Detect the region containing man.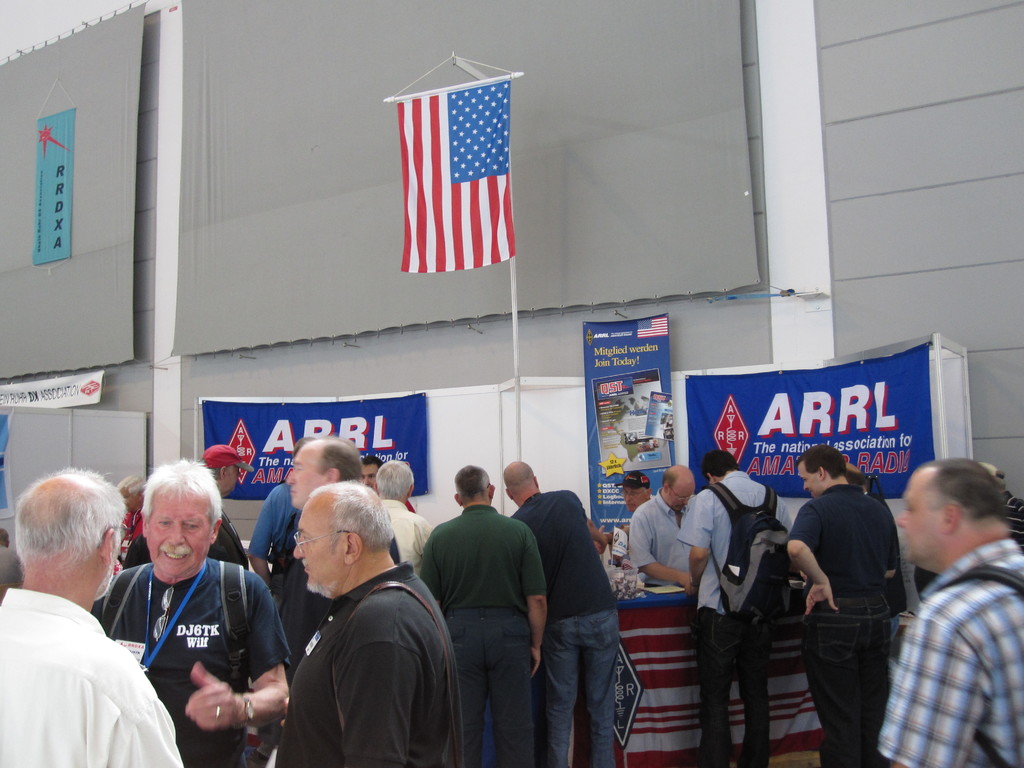
region(784, 447, 895, 767).
